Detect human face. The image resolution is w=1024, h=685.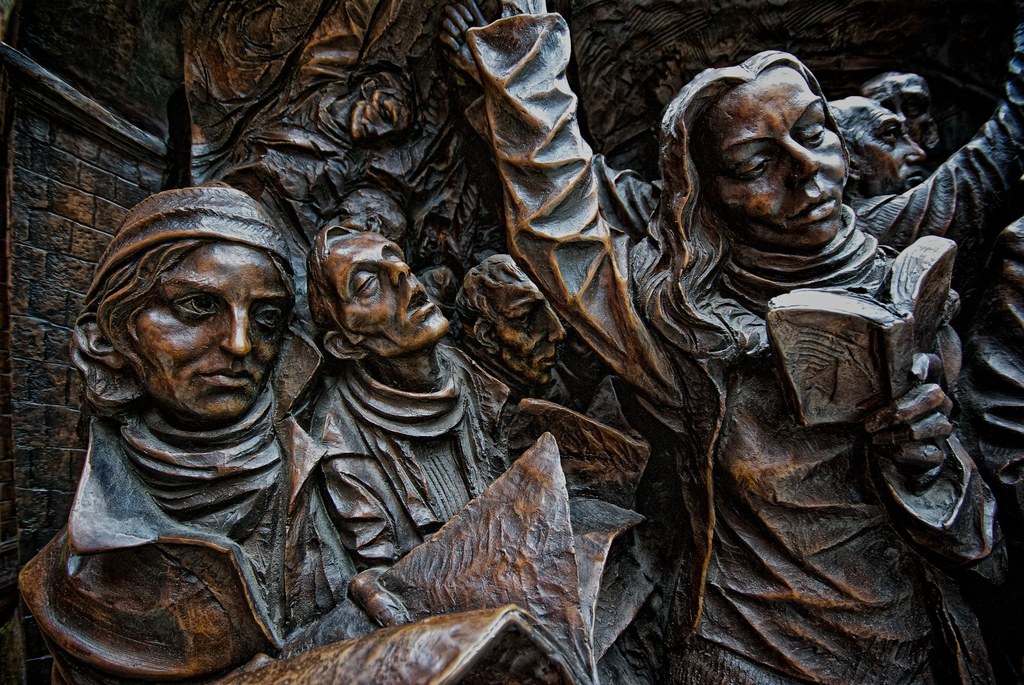
pyautogui.locateOnScreen(496, 272, 564, 384).
